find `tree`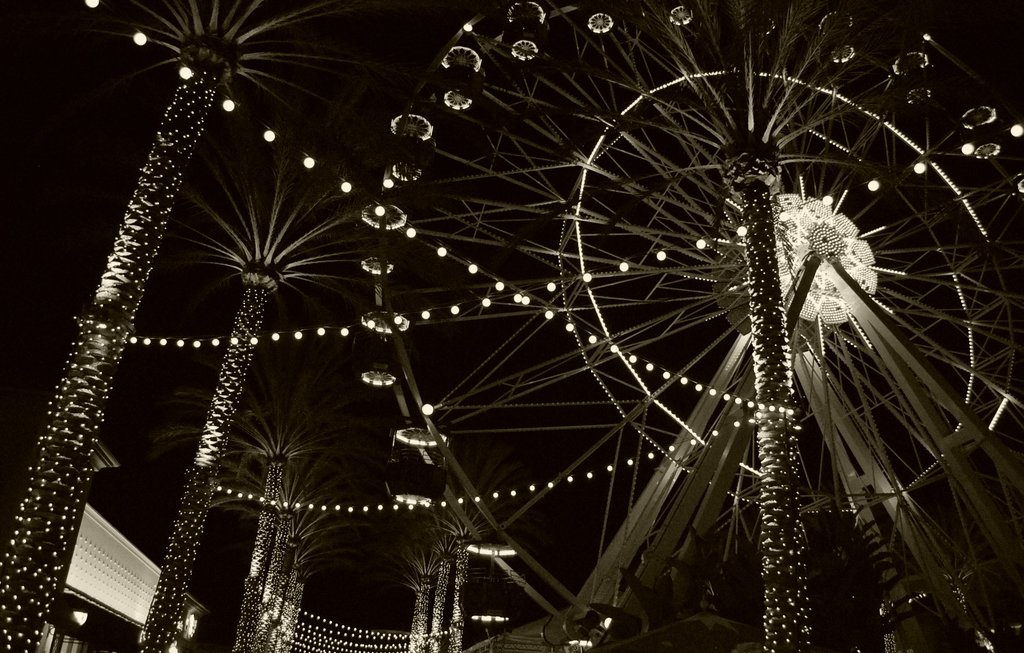
detection(148, 145, 383, 652)
